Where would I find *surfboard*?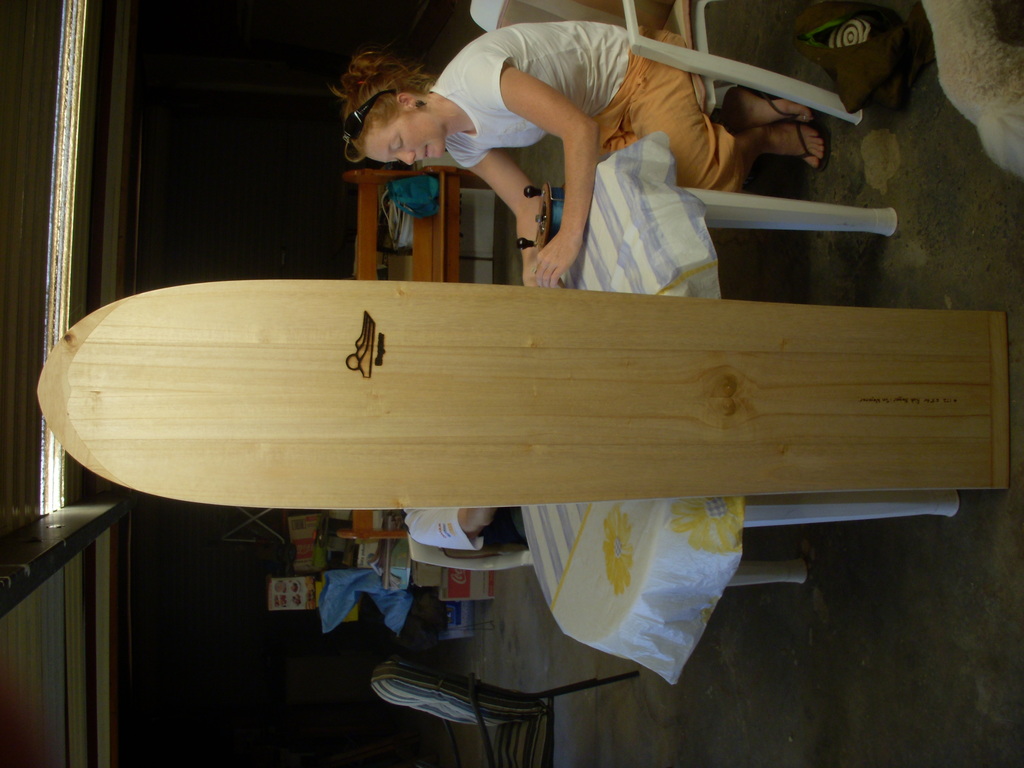
At box(35, 278, 1013, 514).
